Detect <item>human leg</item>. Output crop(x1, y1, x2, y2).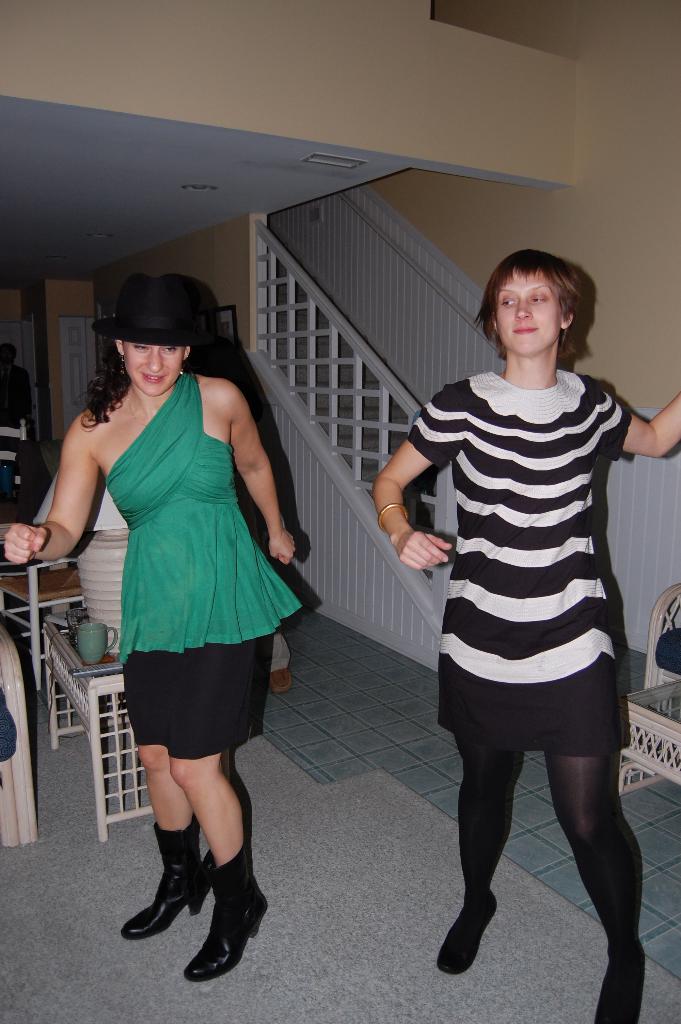
crop(168, 755, 267, 977).
